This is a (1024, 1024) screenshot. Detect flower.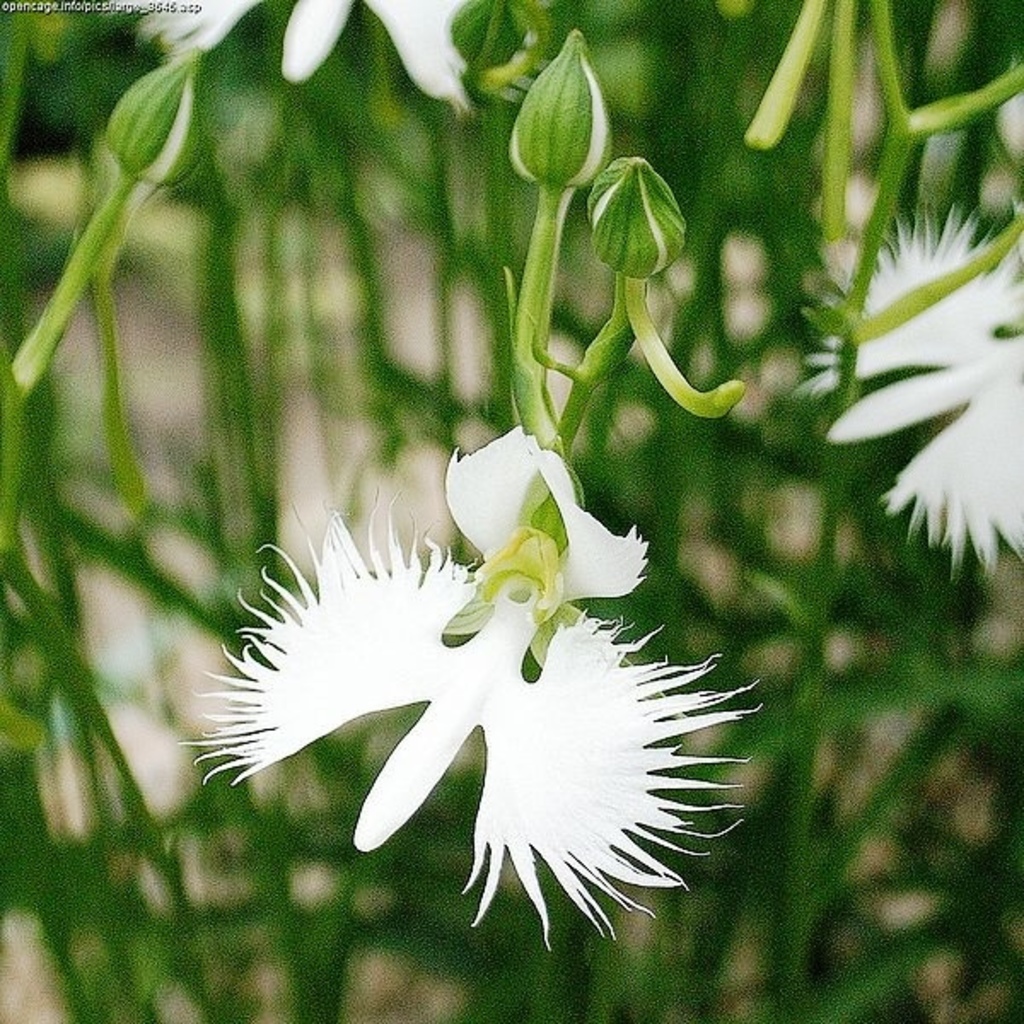
{"left": 794, "top": 198, "right": 1022, "bottom": 573}.
